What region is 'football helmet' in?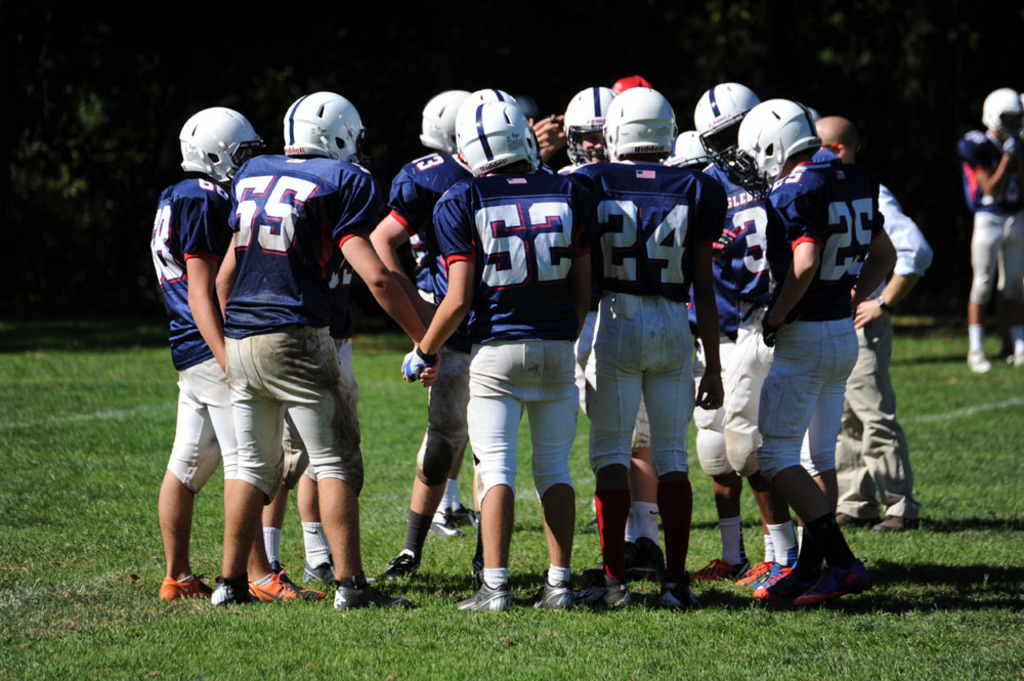
{"left": 735, "top": 98, "right": 824, "bottom": 178}.
